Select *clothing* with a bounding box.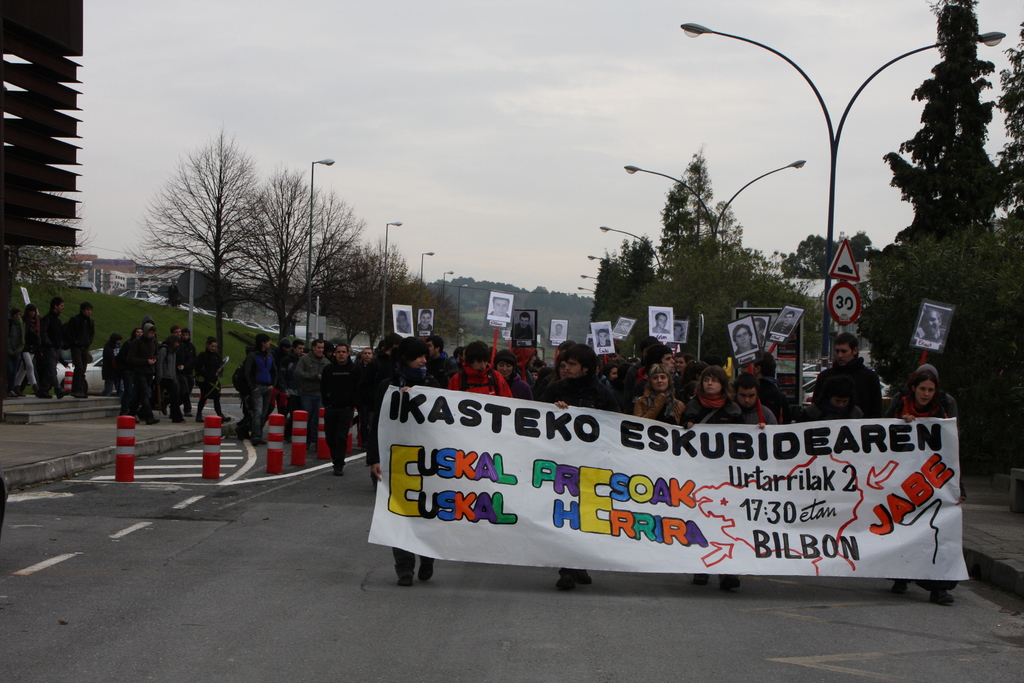
35,311,57,394.
